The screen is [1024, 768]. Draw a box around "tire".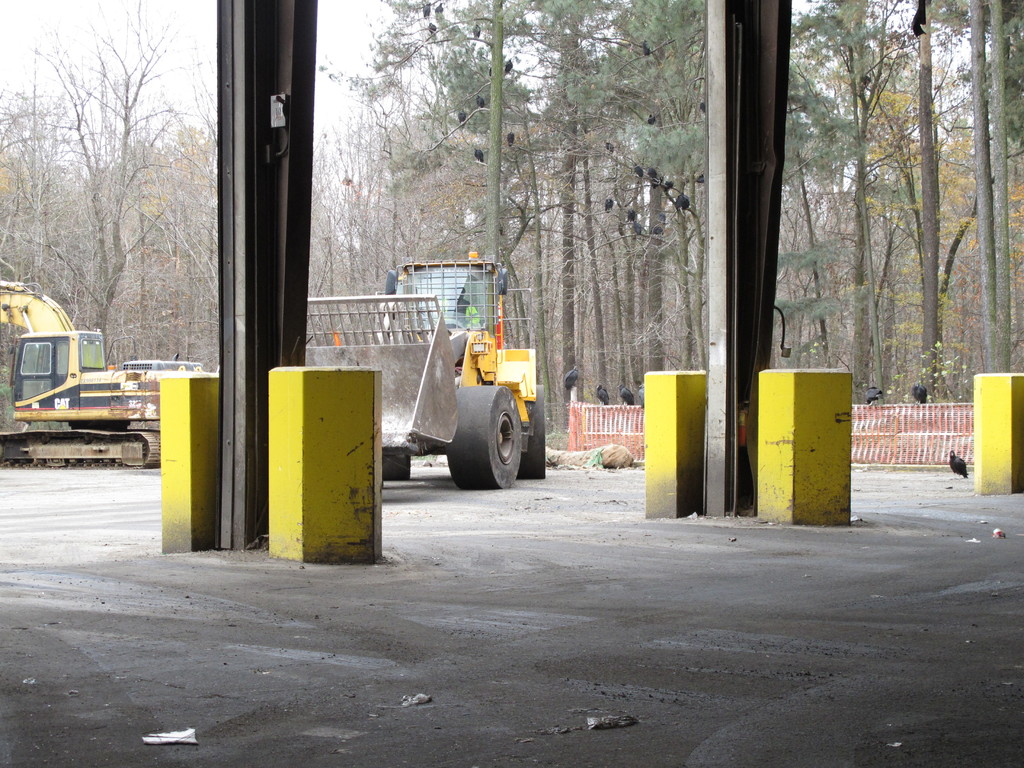
BBox(376, 448, 408, 481).
